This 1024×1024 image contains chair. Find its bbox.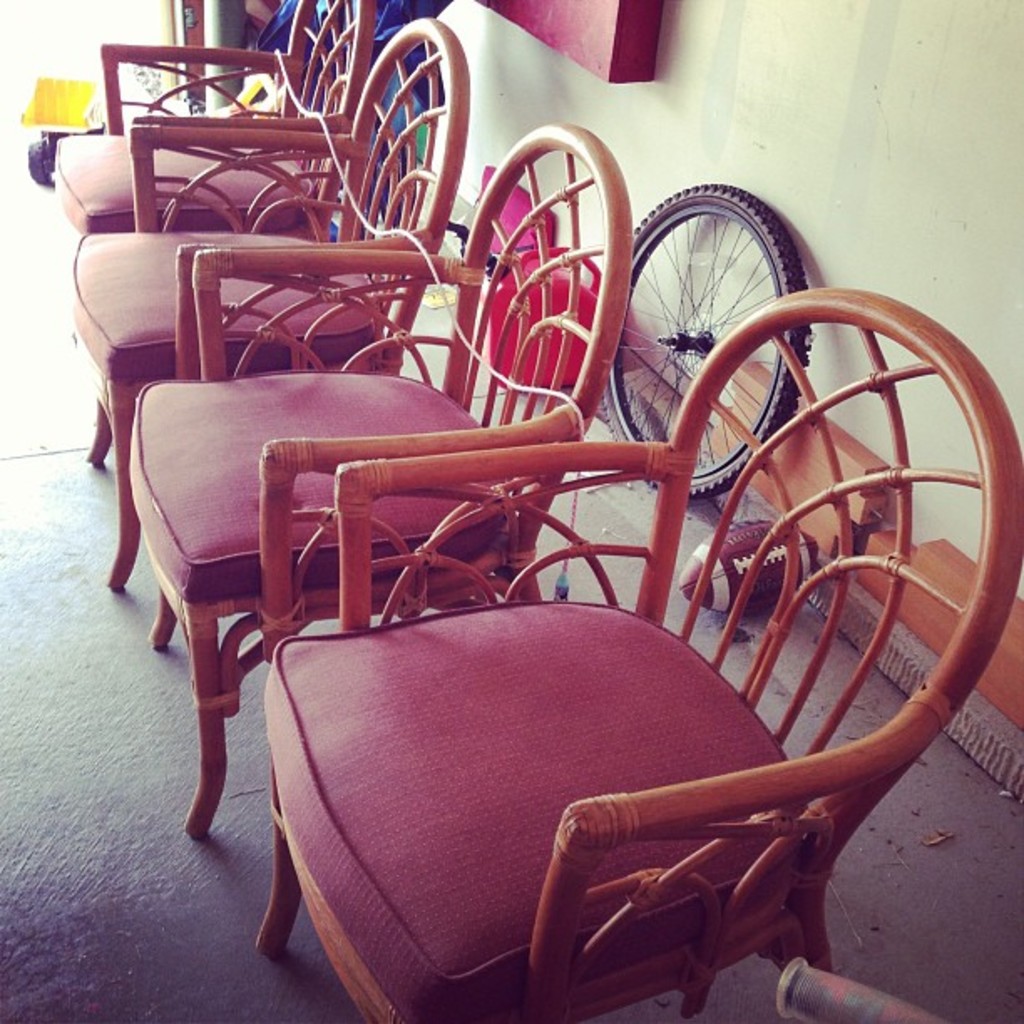
[127,120,641,845].
